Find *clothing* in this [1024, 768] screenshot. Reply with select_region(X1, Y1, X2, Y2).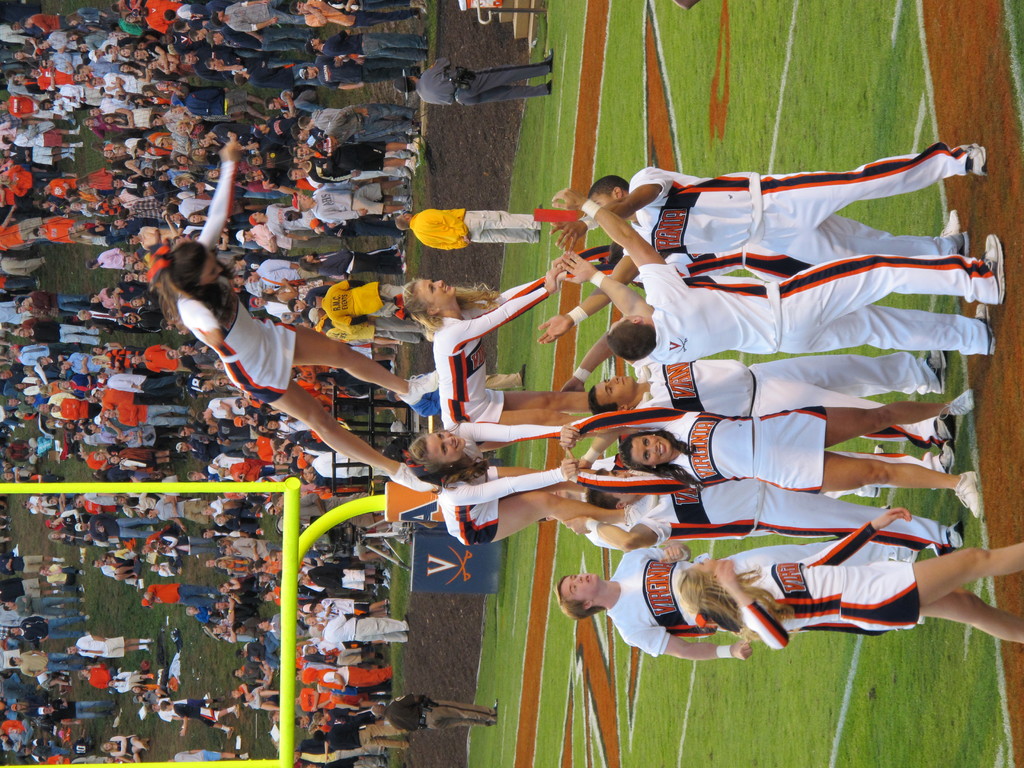
select_region(174, 156, 297, 401).
